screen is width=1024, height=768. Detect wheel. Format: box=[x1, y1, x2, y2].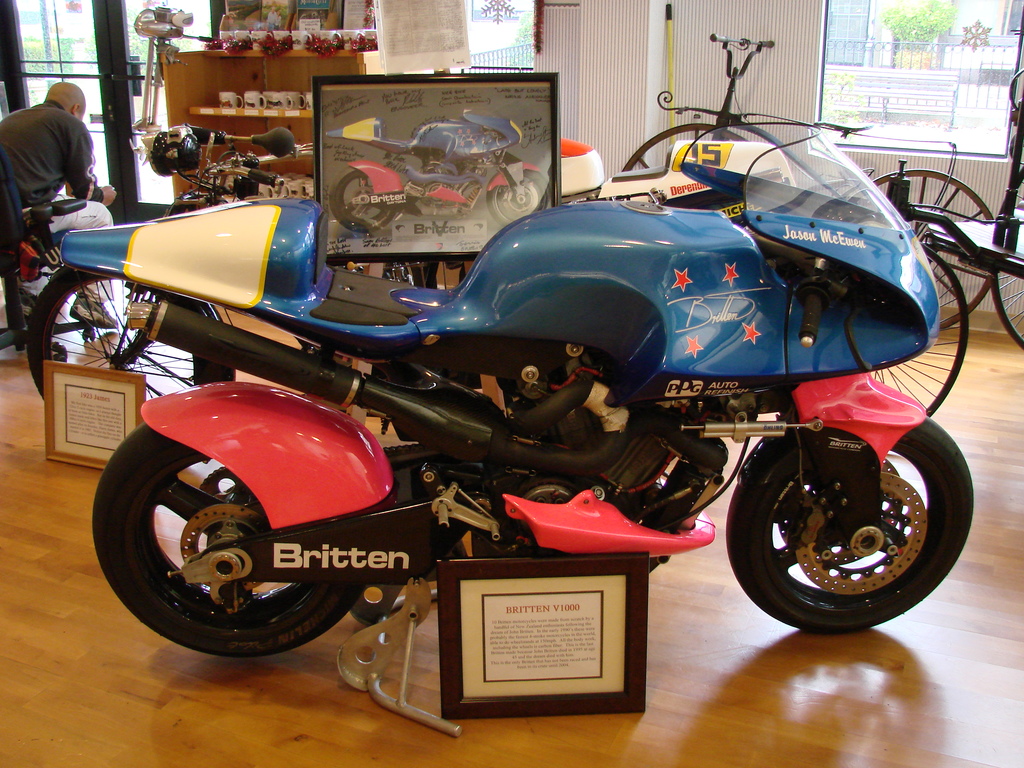
box=[625, 122, 747, 172].
